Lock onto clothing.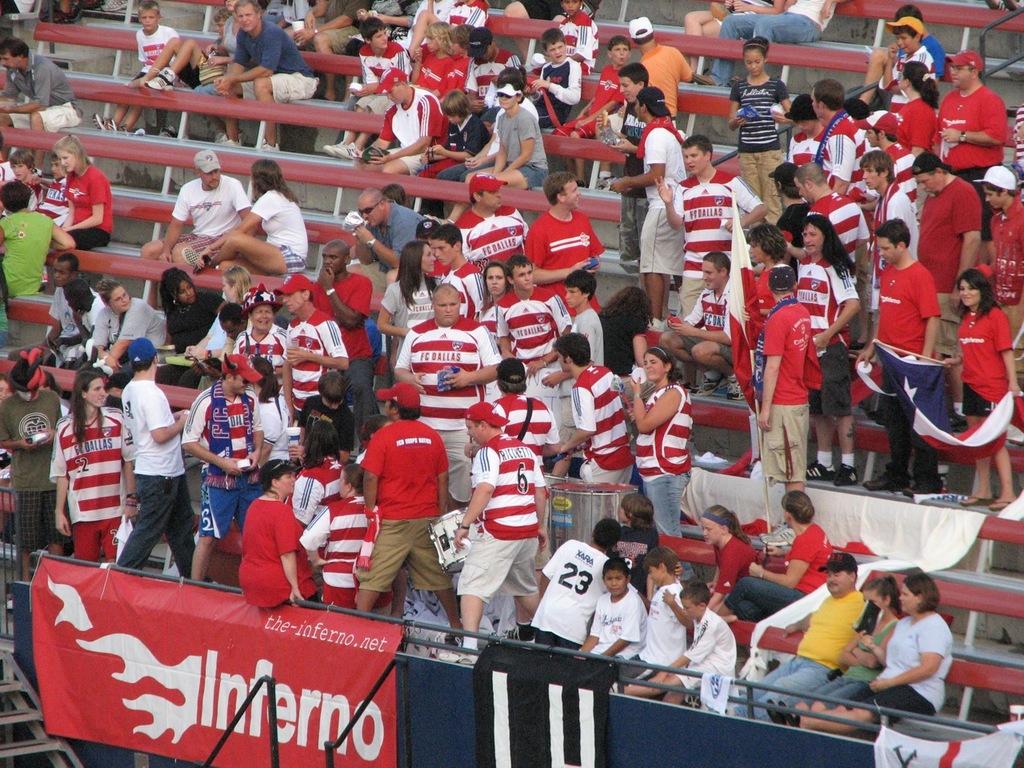
Locked: 164 170 248 264.
